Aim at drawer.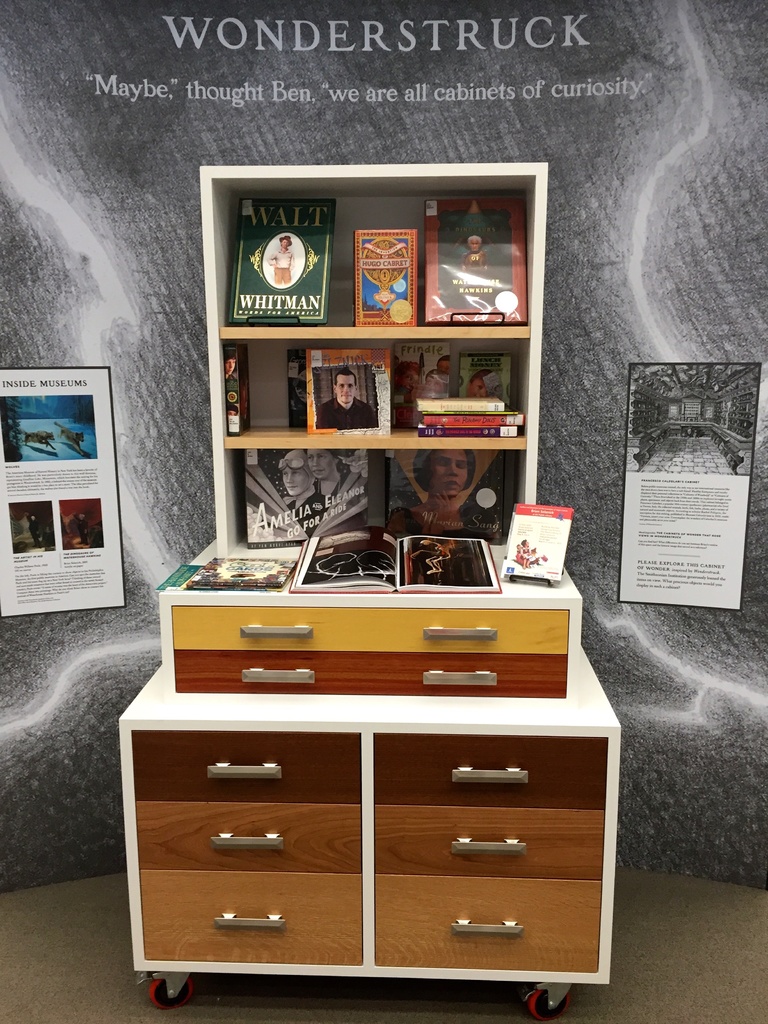
Aimed at region(374, 874, 603, 974).
